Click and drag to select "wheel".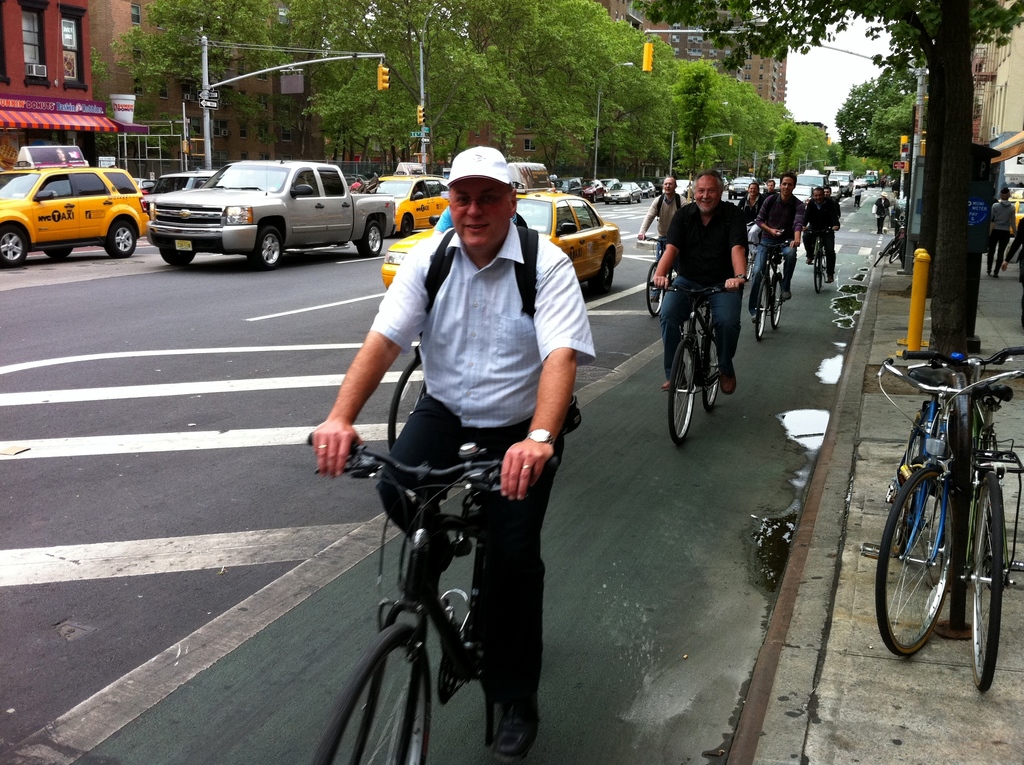
Selection: locate(892, 410, 922, 556).
